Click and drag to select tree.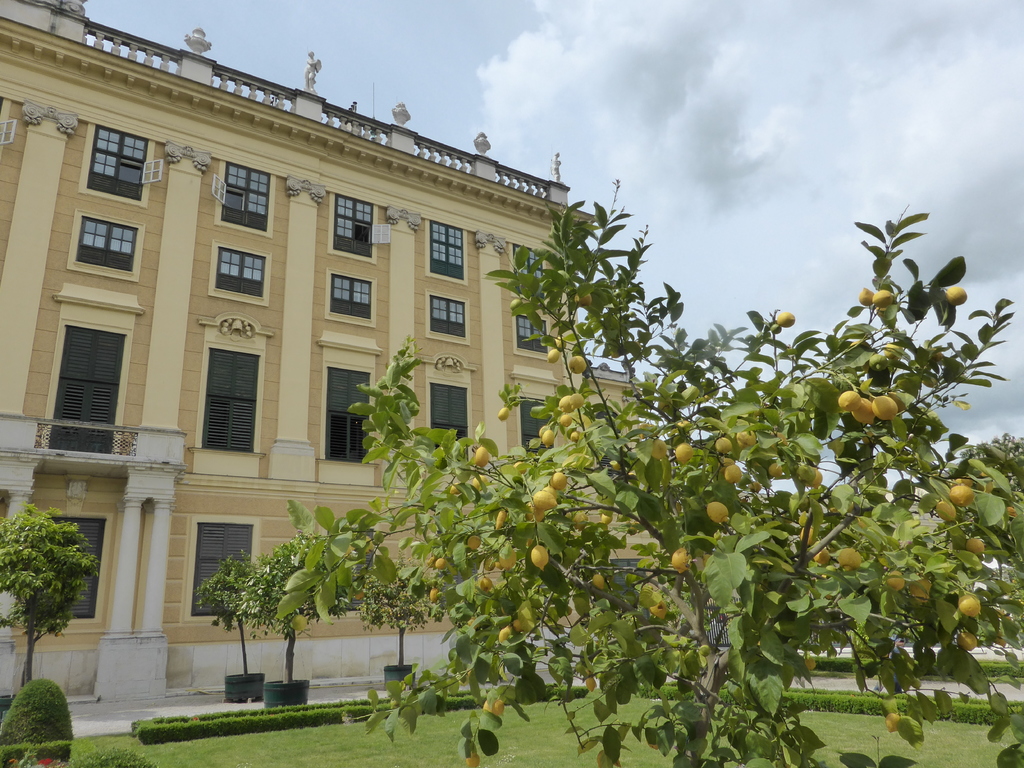
Selection: [left=945, top=429, right=1023, bottom=566].
